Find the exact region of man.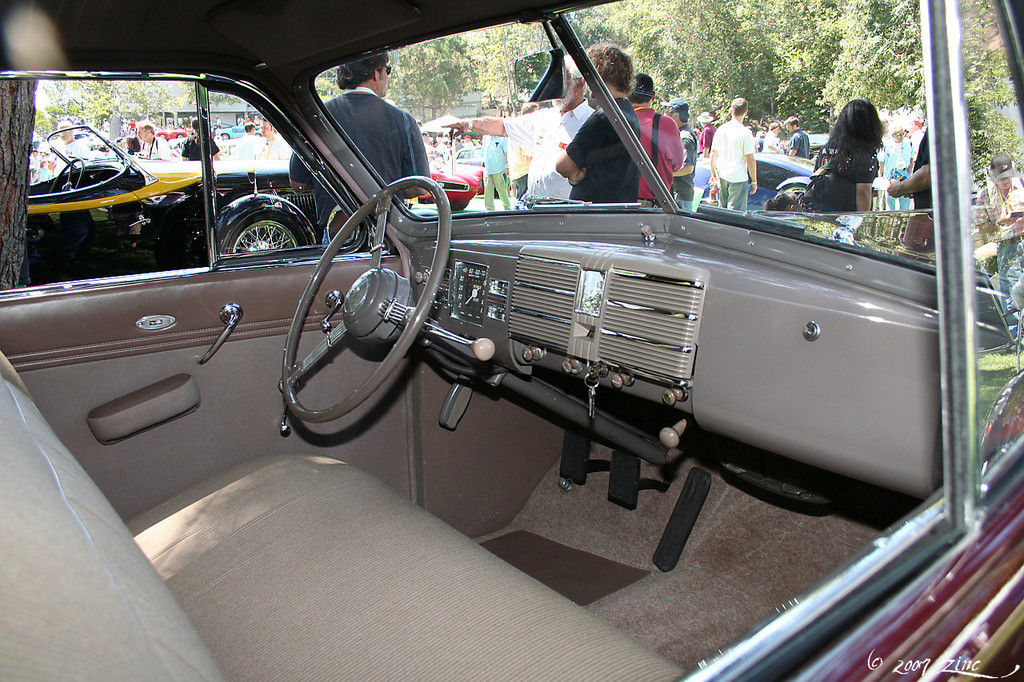
Exact region: bbox(29, 146, 42, 177).
